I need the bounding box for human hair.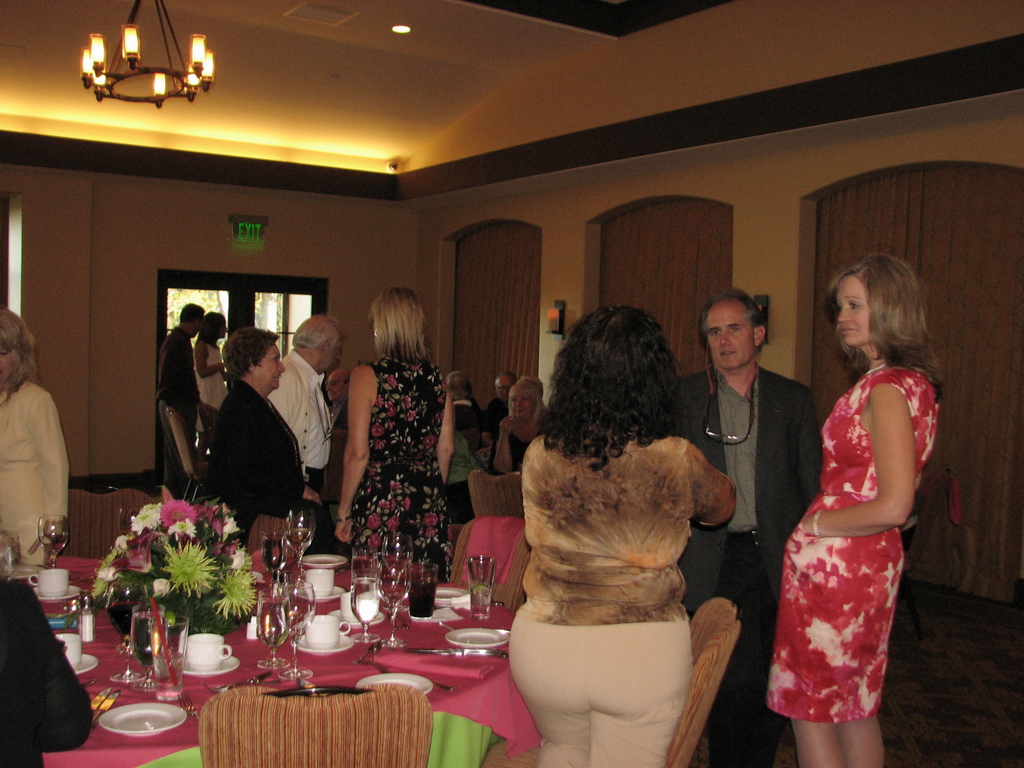
Here it is: (551,313,686,491).
